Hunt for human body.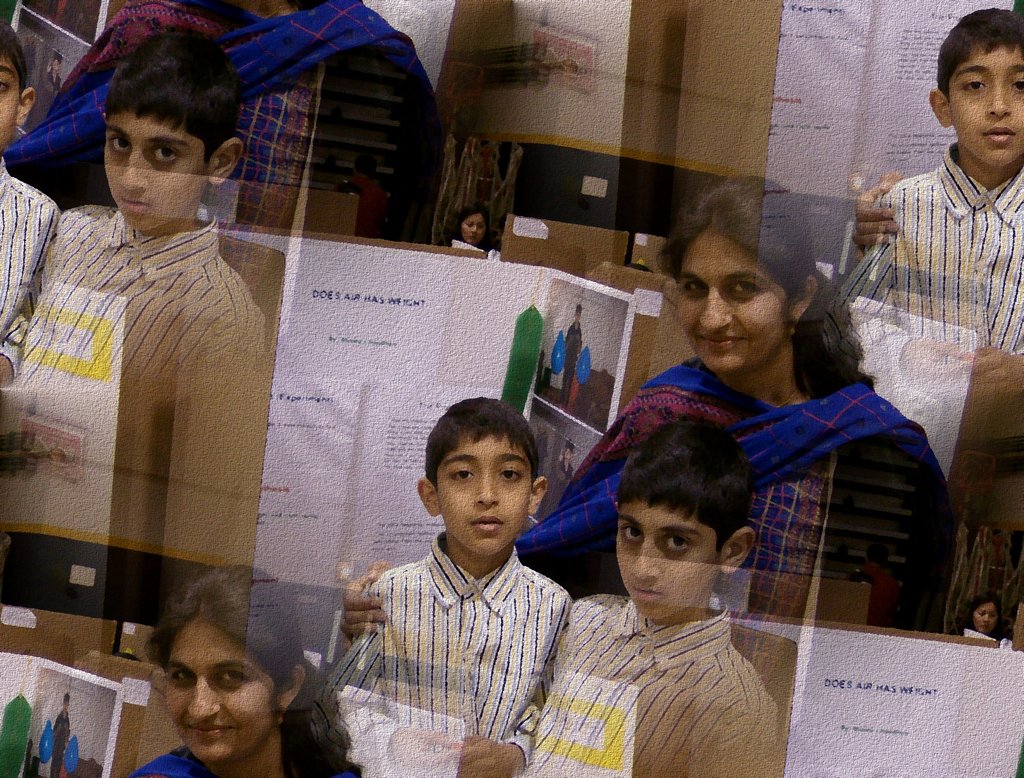
Hunted down at box=[486, 437, 782, 777].
